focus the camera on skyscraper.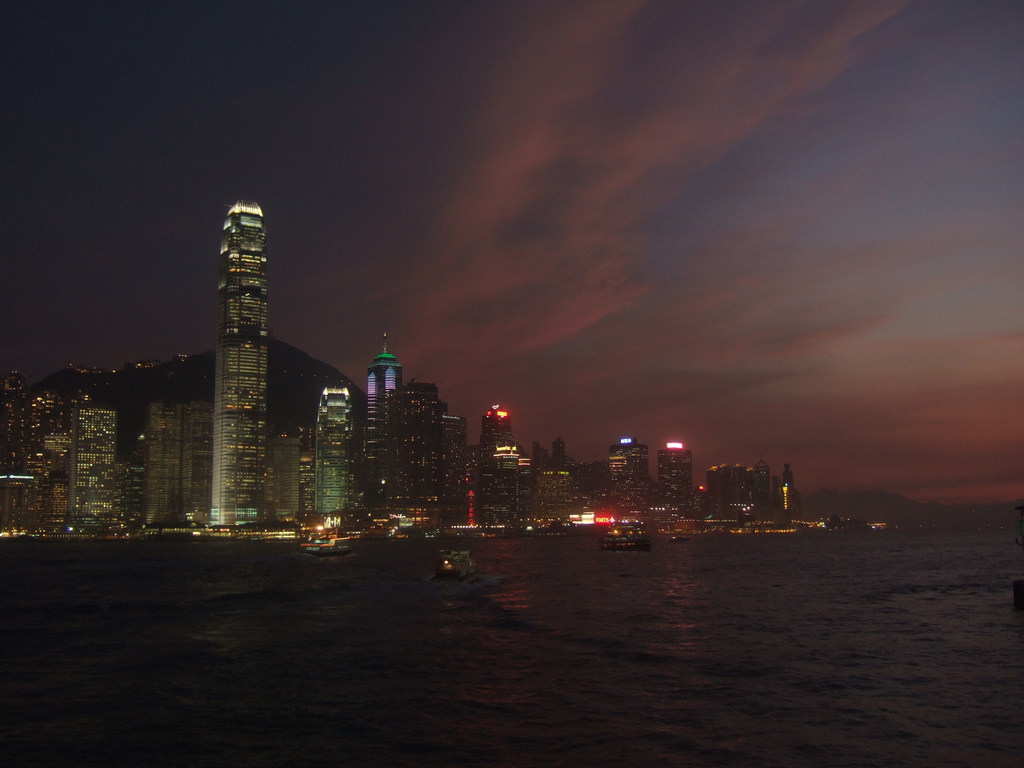
Focus region: [left=146, top=403, right=180, bottom=523].
